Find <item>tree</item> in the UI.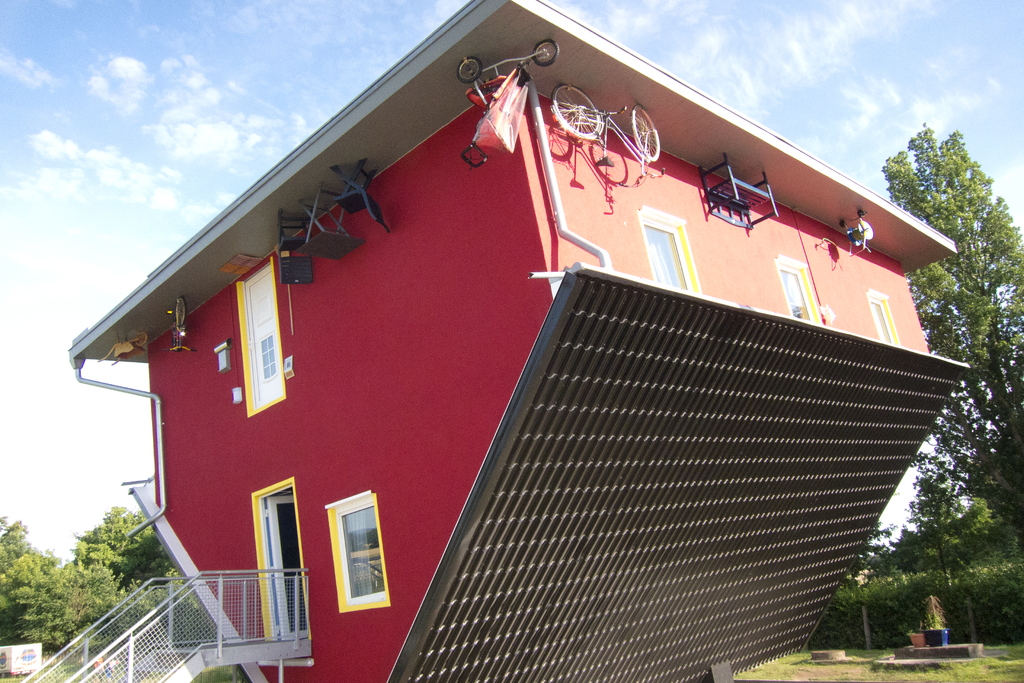
UI element at pyautogui.locateOnScreen(889, 473, 988, 592).
